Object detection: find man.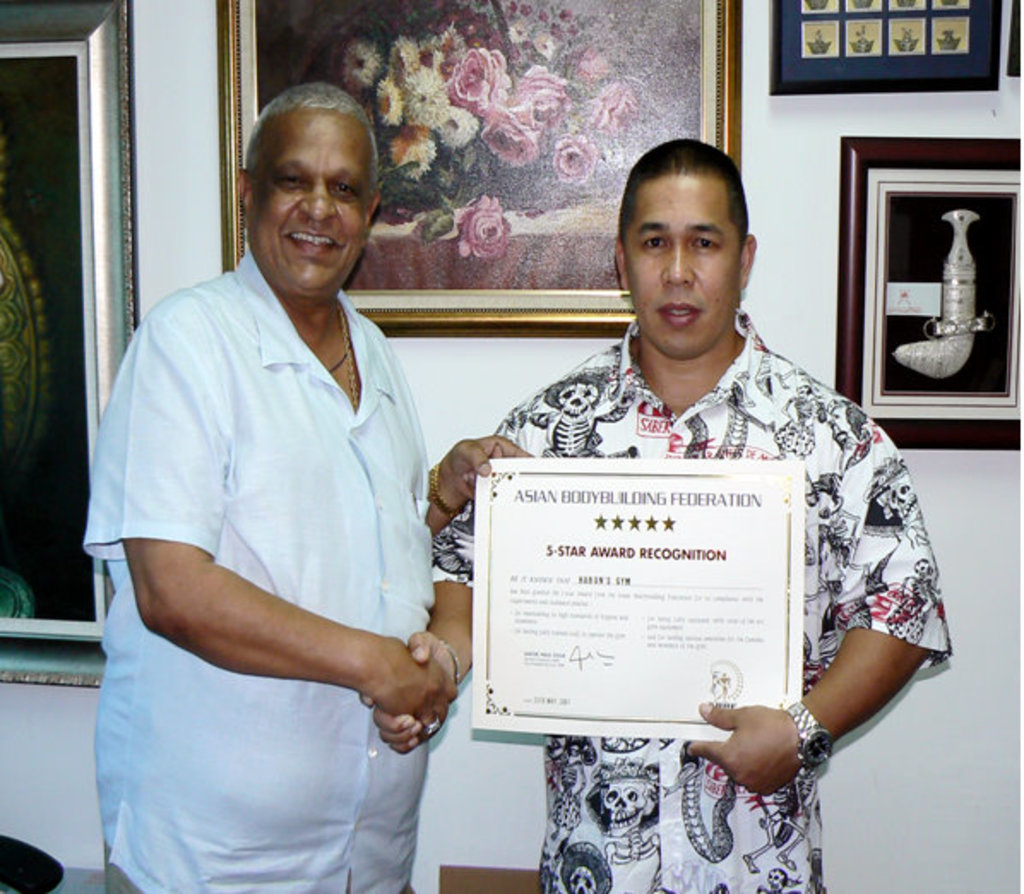
pyautogui.locateOnScreen(375, 140, 952, 892).
